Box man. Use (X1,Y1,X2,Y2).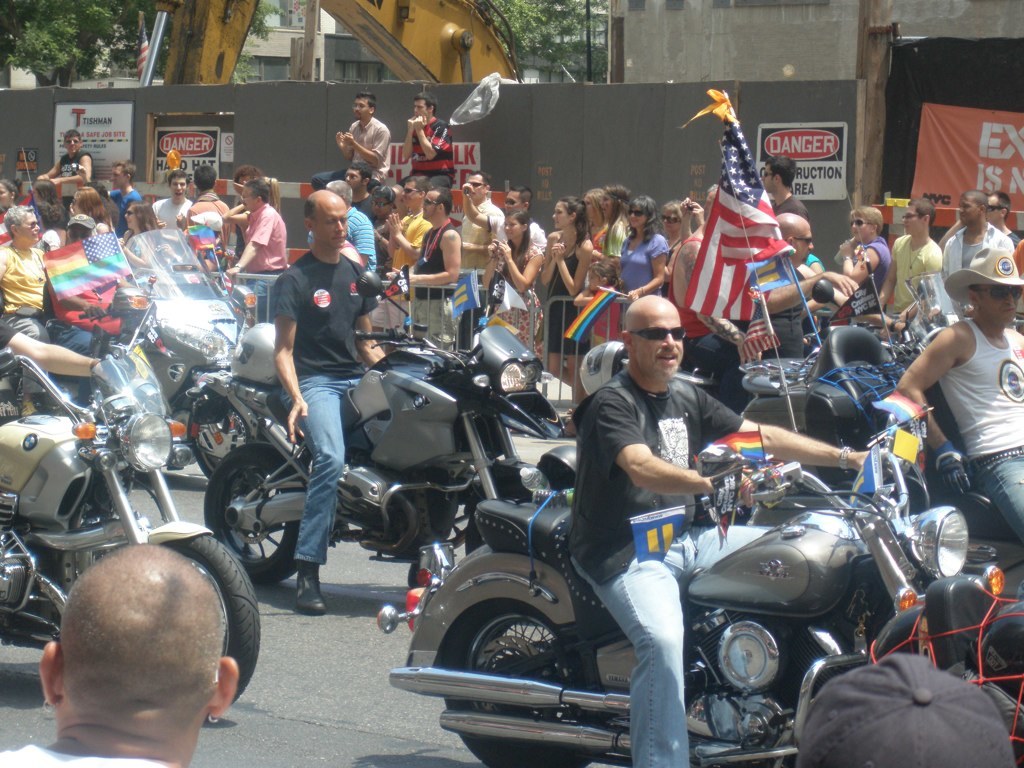
(874,190,945,346).
